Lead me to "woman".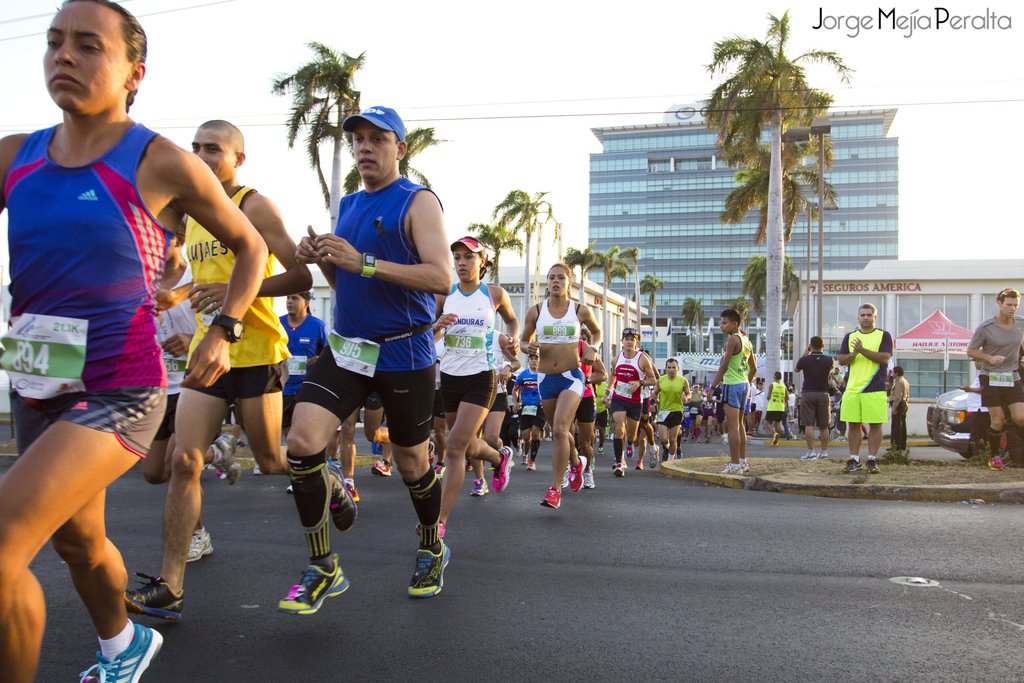
Lead to box=[435, 234, 522, 541].
